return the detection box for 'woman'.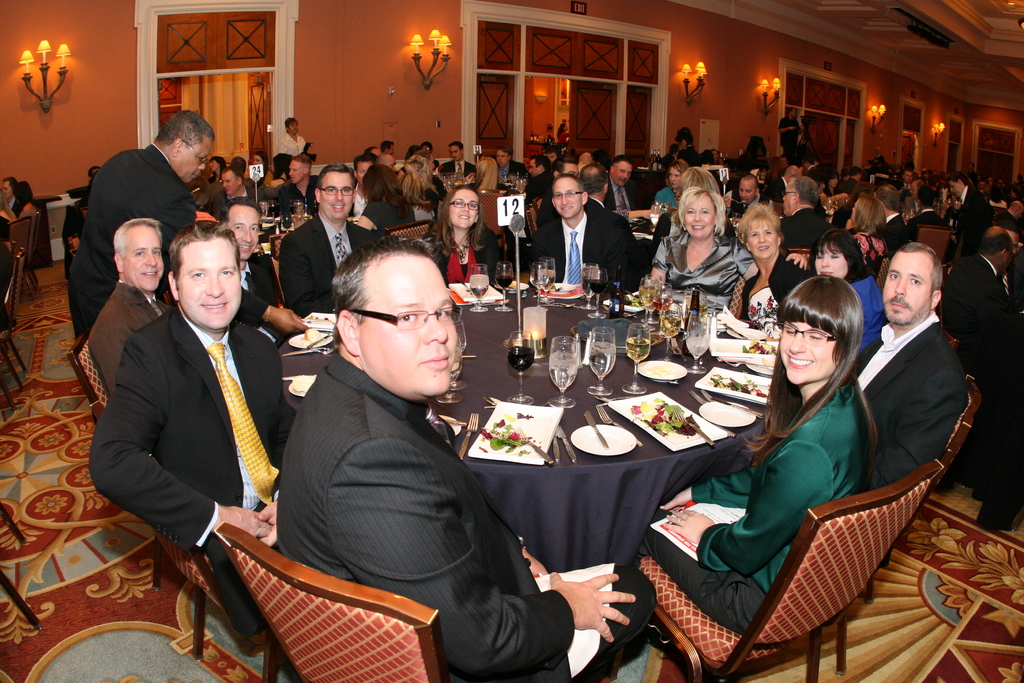
detection(952, 170, 989, 252).
